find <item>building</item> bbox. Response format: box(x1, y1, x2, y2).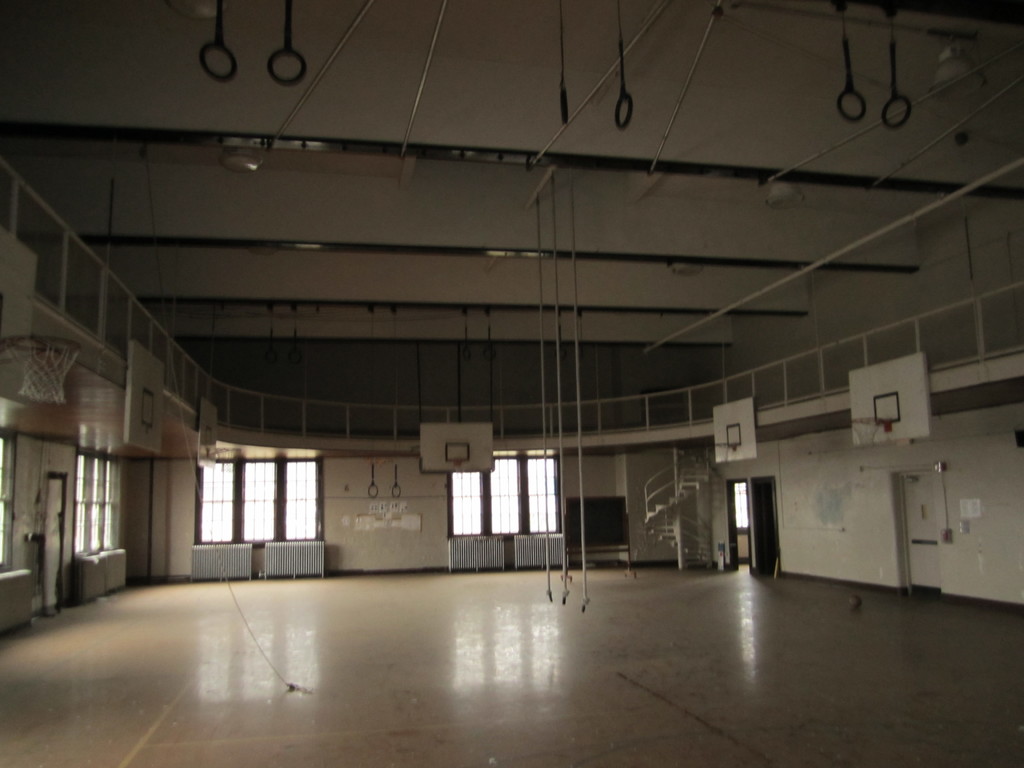
box(0, 0, 1023, 767).
